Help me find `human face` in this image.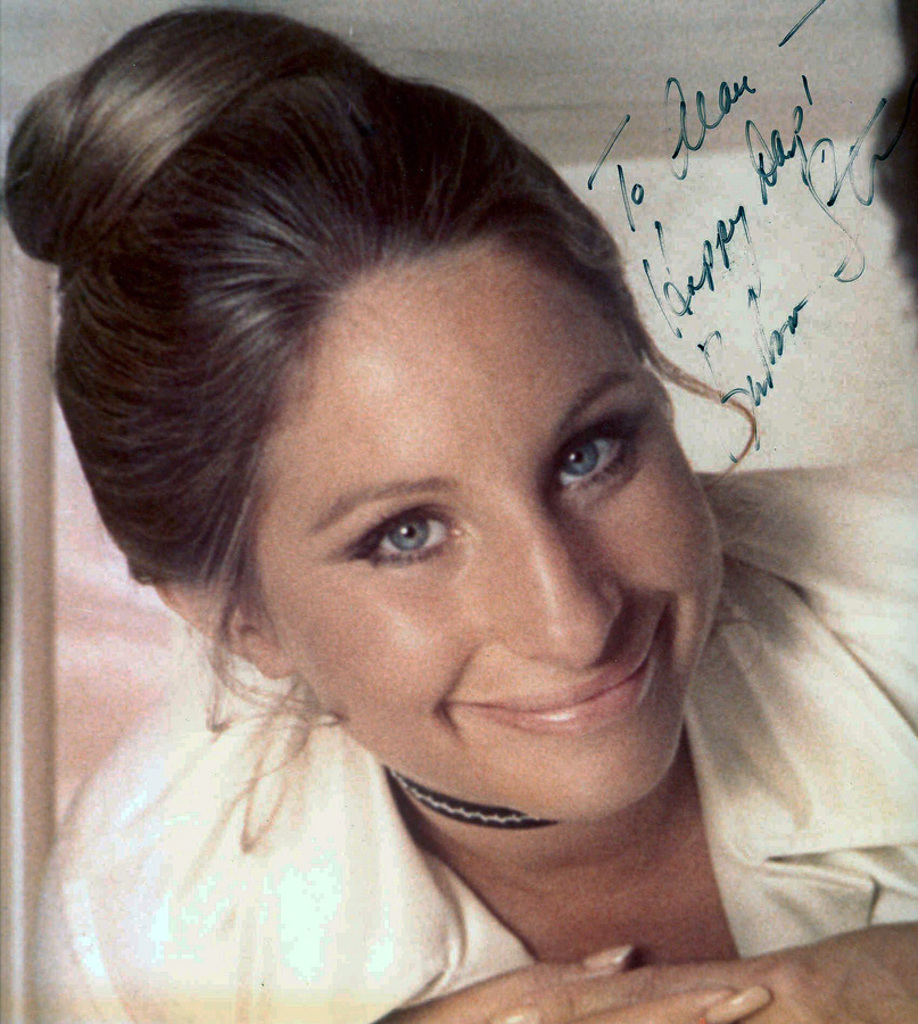
Found it: (x1=256, y1=238, x2=725, y2=826).
